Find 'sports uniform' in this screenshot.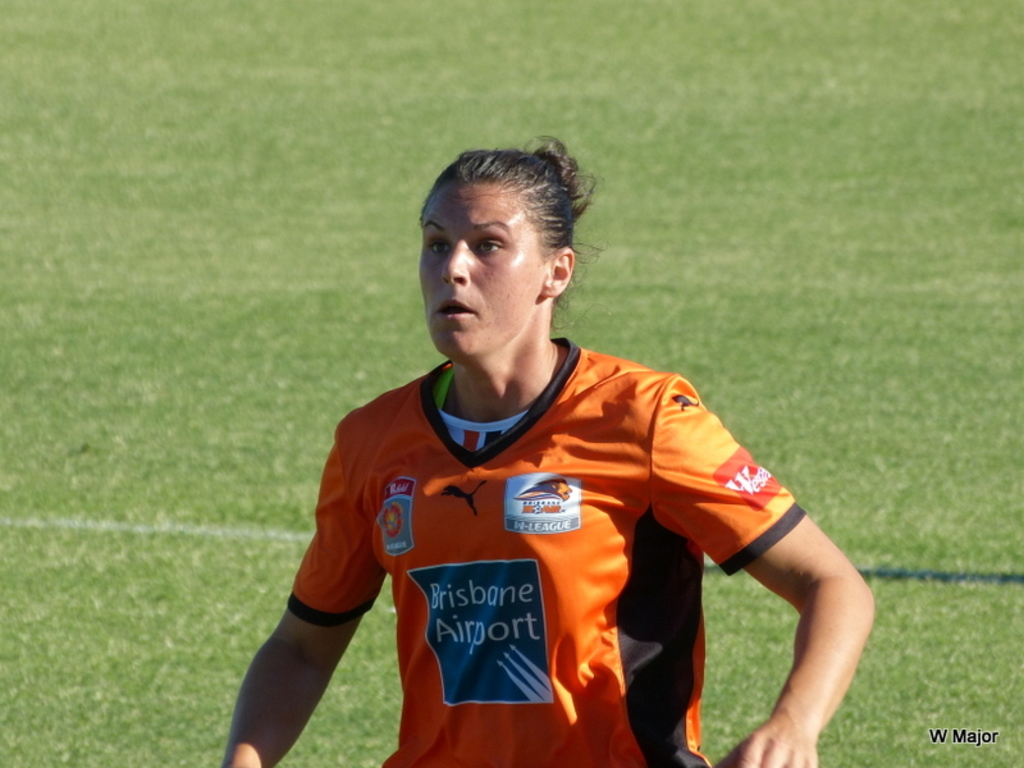
The bounding box for 'sports uniform' is 291,321,818,767.
